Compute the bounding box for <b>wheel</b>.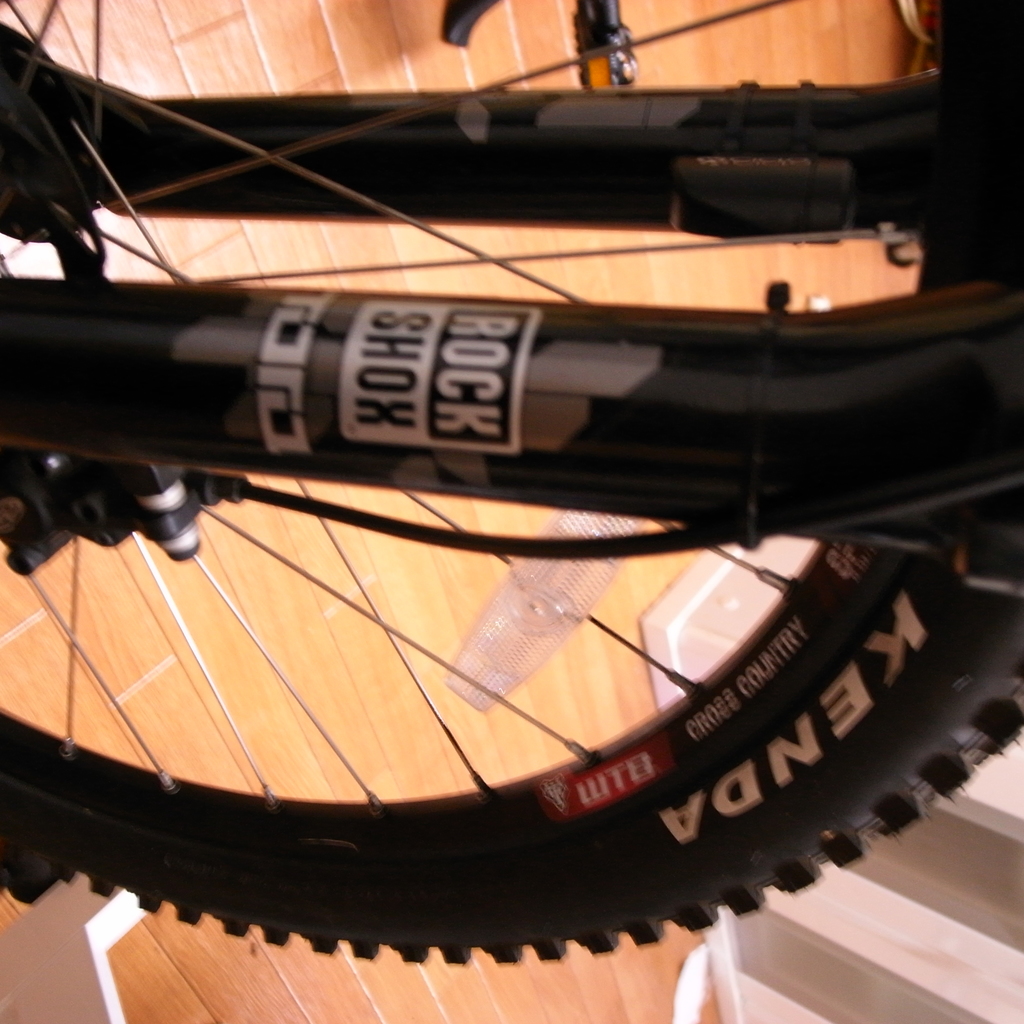
bbox=[0, 0, 1023, 963].
